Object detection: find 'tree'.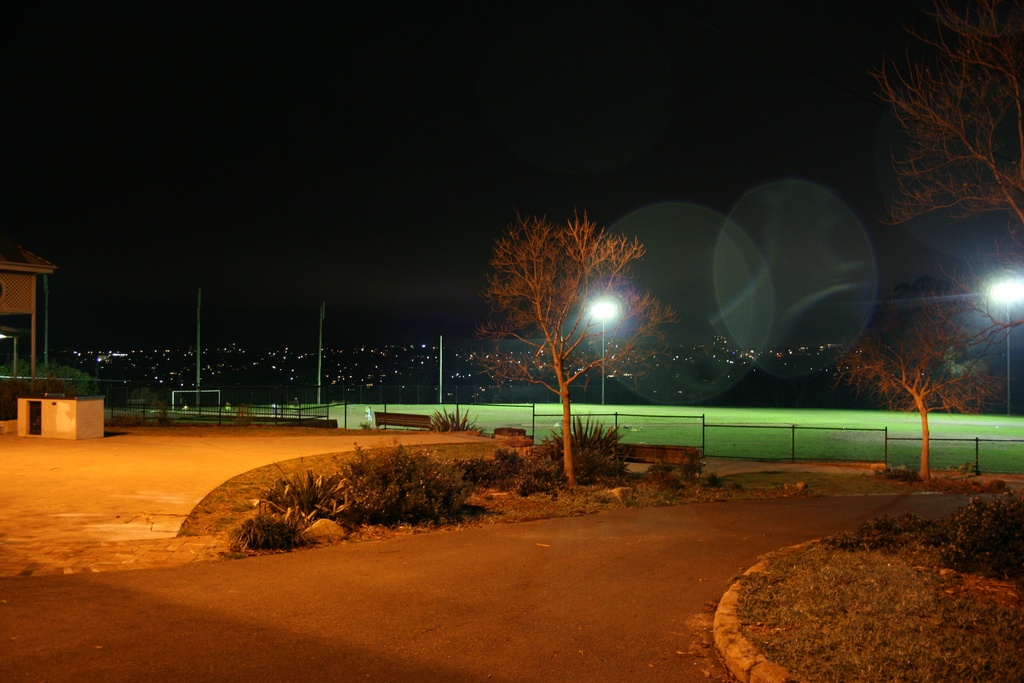
863/0/1023/331.
